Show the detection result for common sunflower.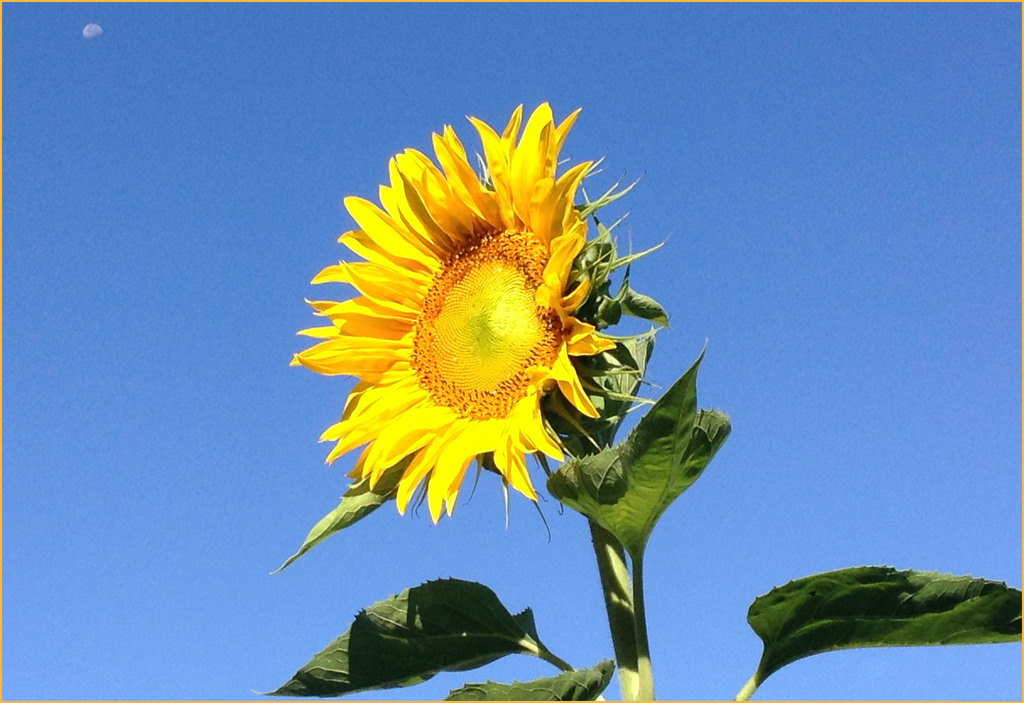
276, 115, 655, 559.
